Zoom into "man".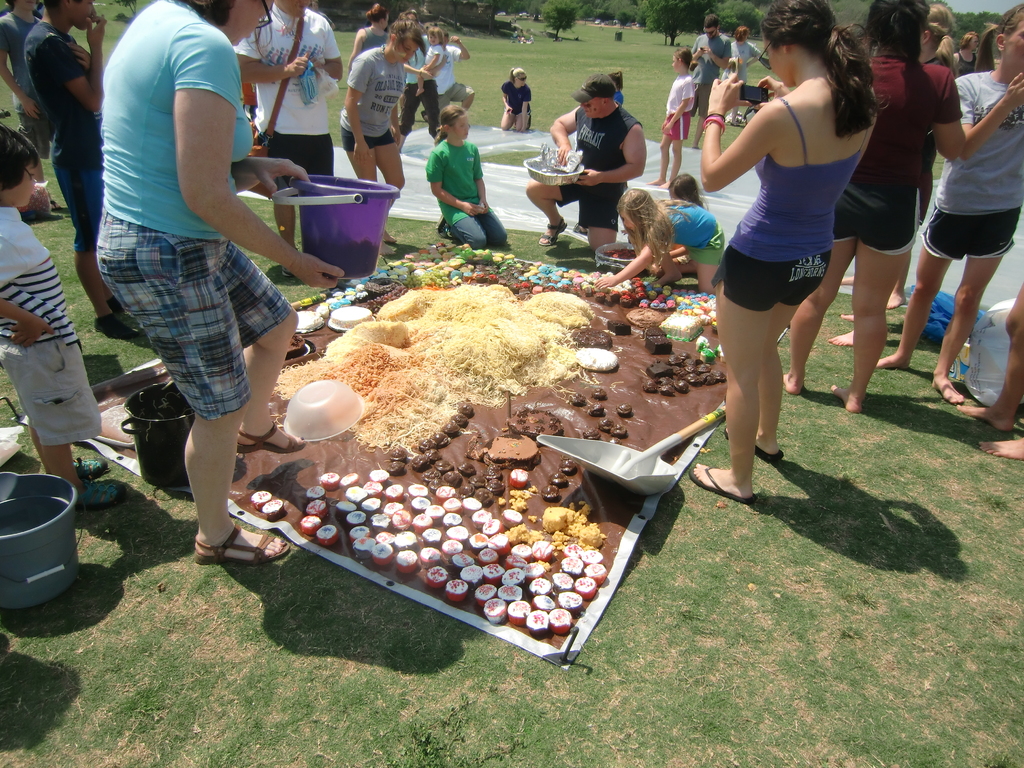
Zoom target: (531, 71, 648, 238).
